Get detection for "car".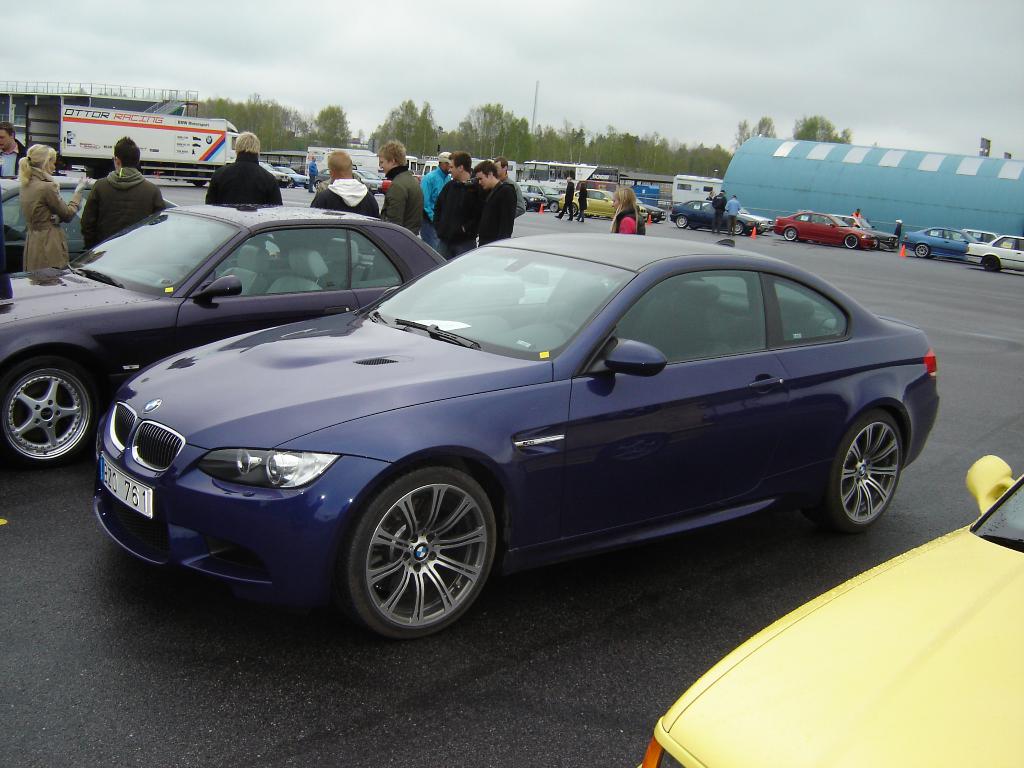
Detection: detection(93, 233, 941, 643).
